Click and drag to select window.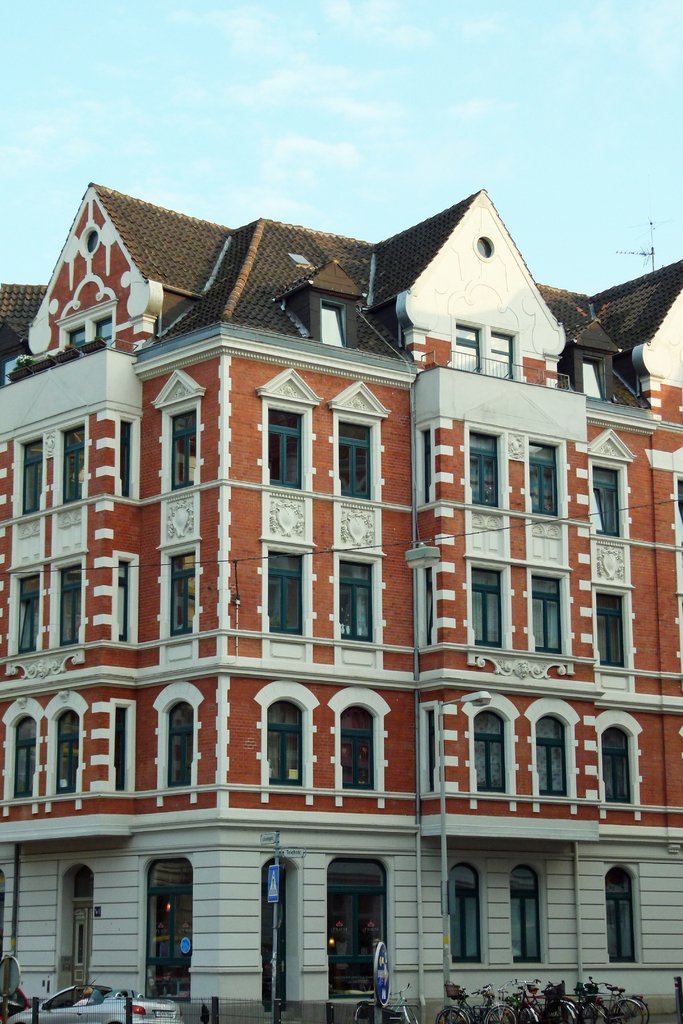
Selection: (x1=523, y1=697, x2=588, y2=793).
